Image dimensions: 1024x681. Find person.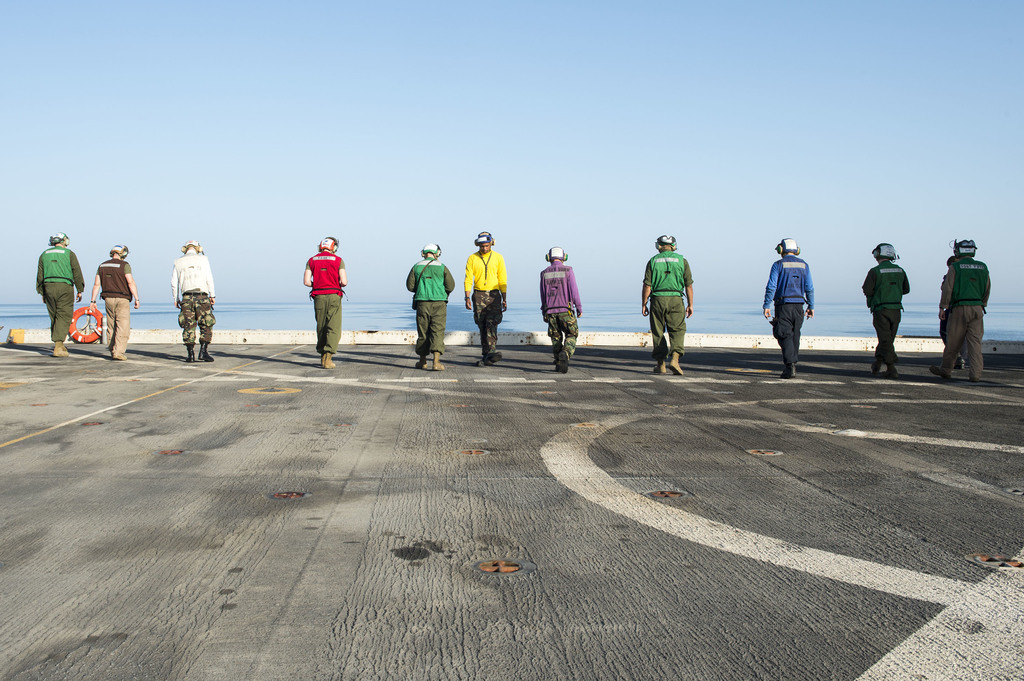
<box>650,228,707,365</box>.
